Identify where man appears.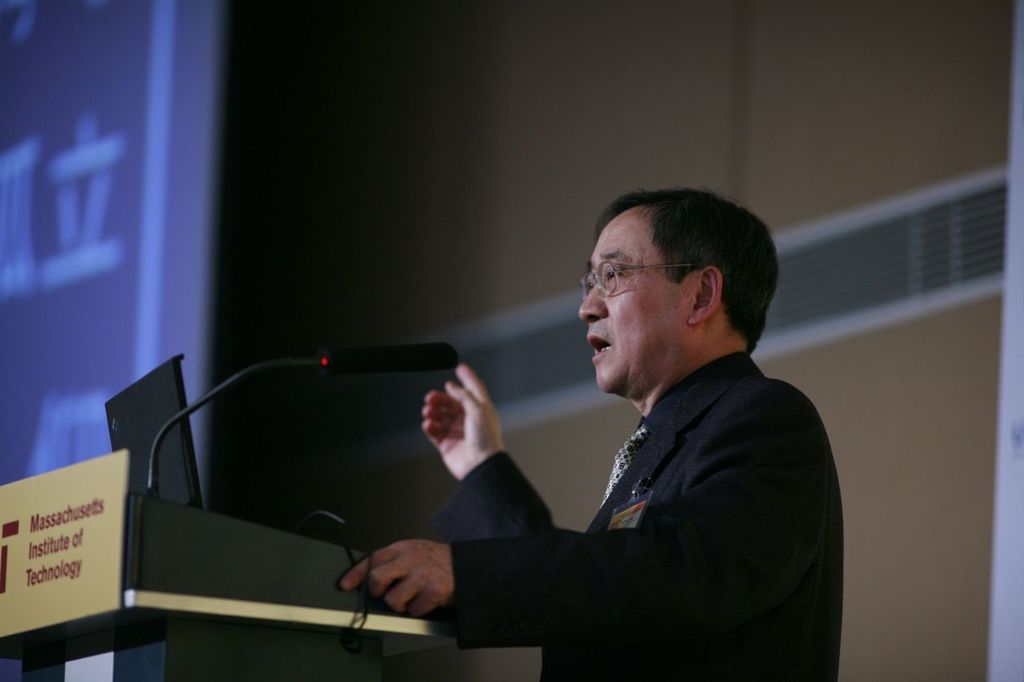
Appears at bbox=[386, 199, 852, 676].
